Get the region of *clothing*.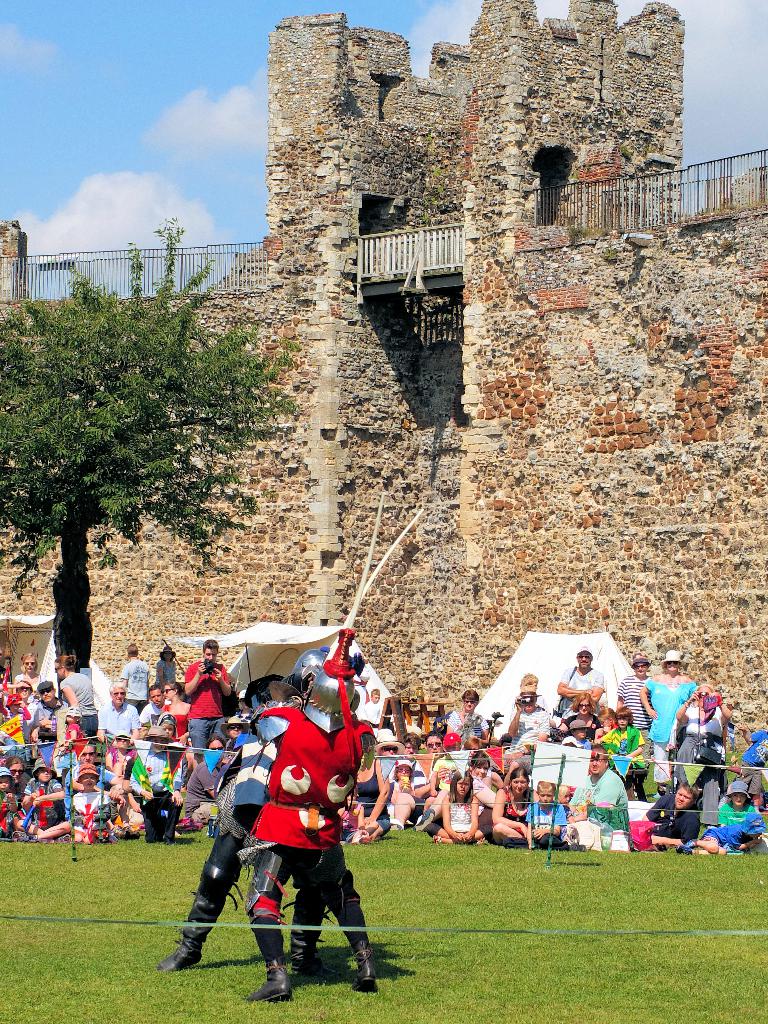
box(709, 792, 751, 826).
